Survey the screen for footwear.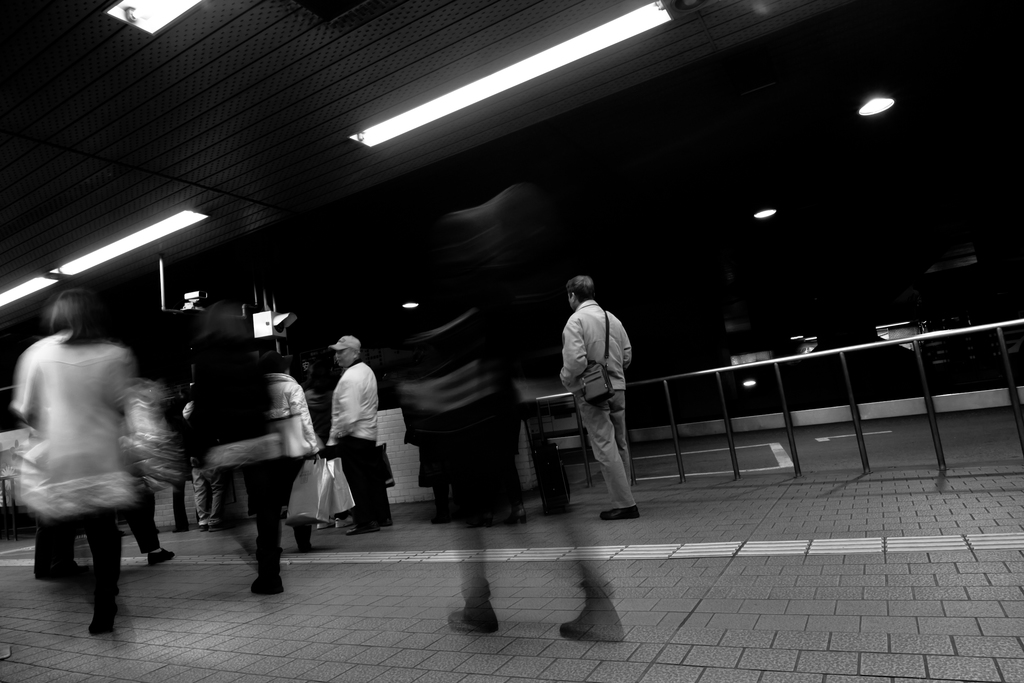
Survey found: region(81, 605, 111, 638).
